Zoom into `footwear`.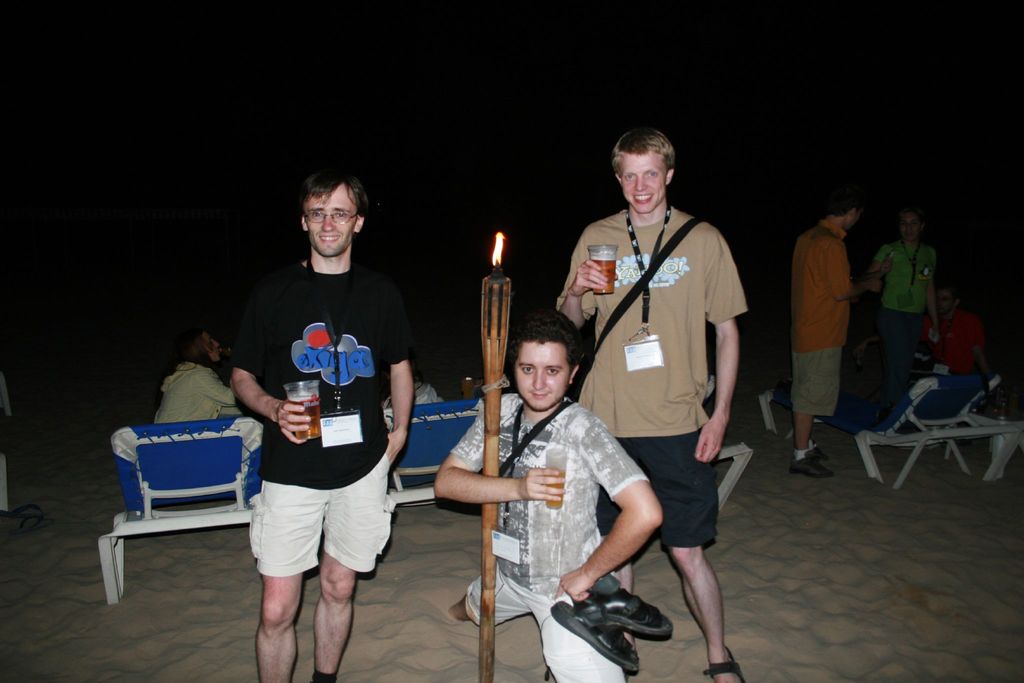
Zoom target: x1=790 y1=452 x2=833 y2=481.
